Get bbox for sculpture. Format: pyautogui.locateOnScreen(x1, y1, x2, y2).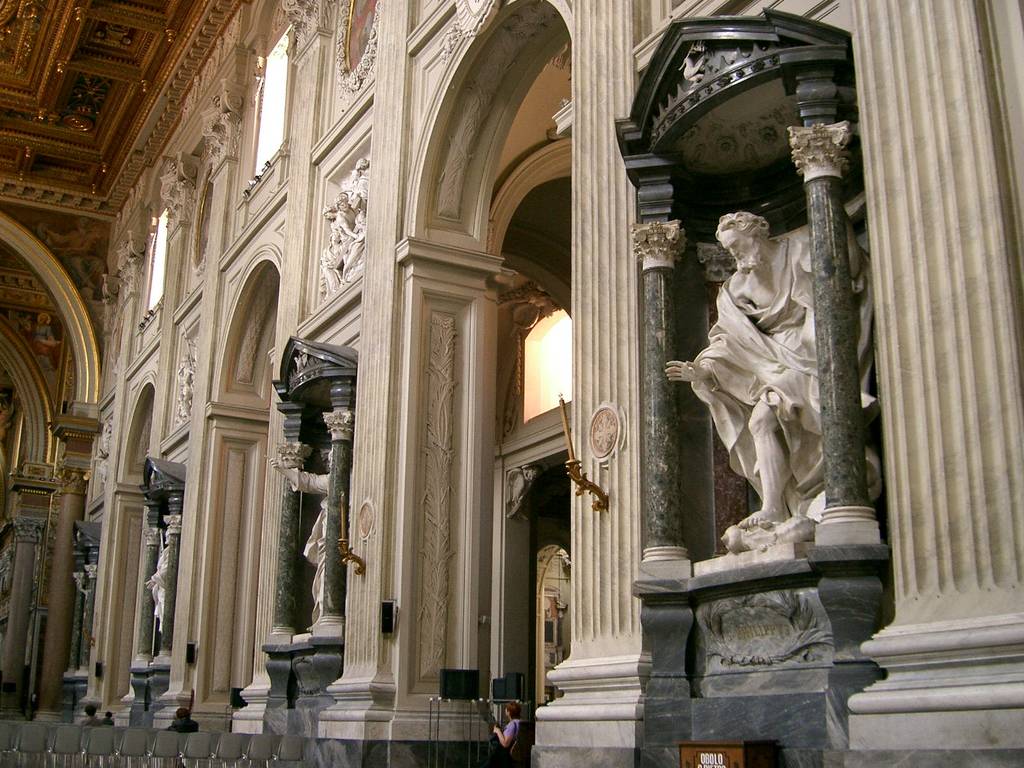
pyautogui.locateOnScreen(318, 152, 369, 300).
